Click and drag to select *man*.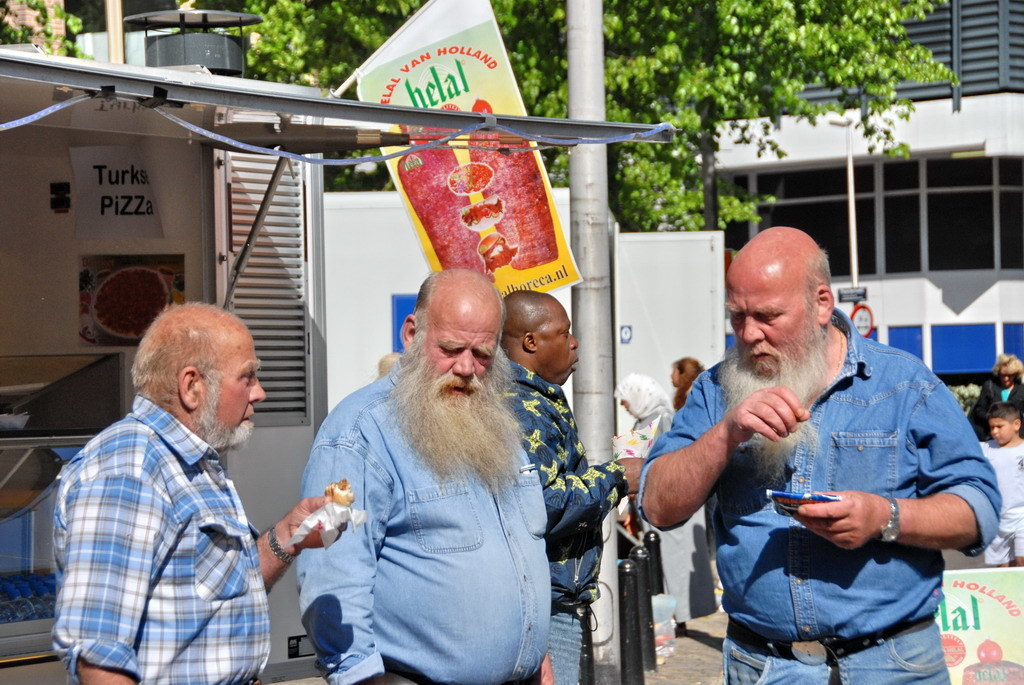
Selection: 497:286:648:684.
